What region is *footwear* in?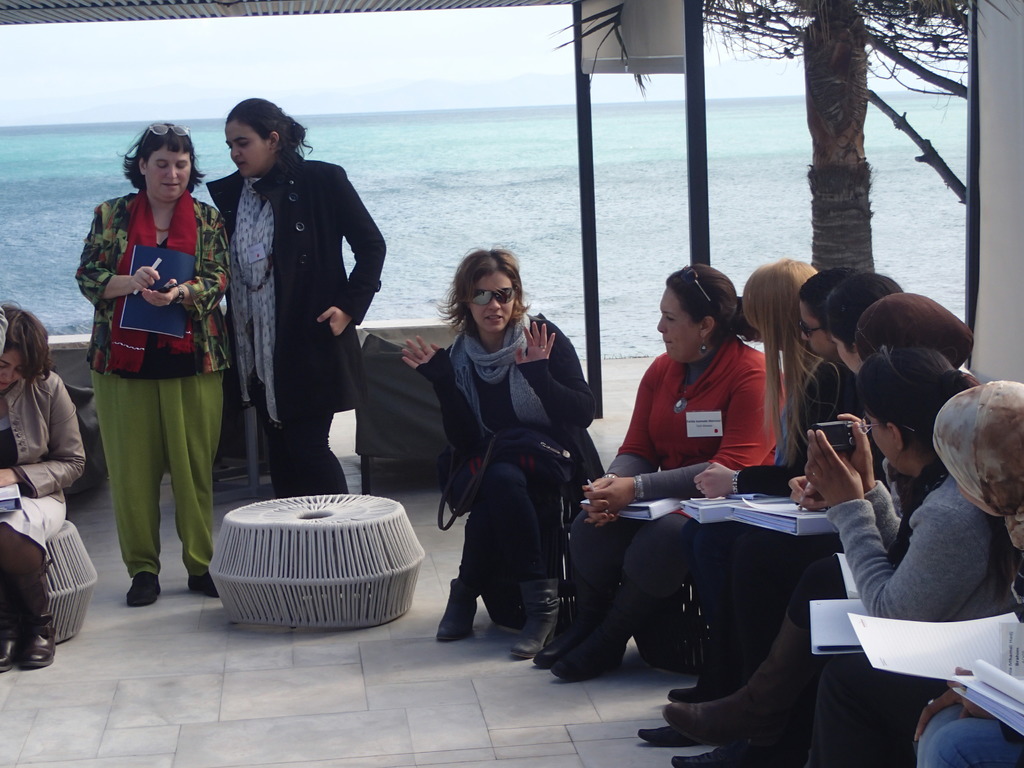
[669,749,730,767].
